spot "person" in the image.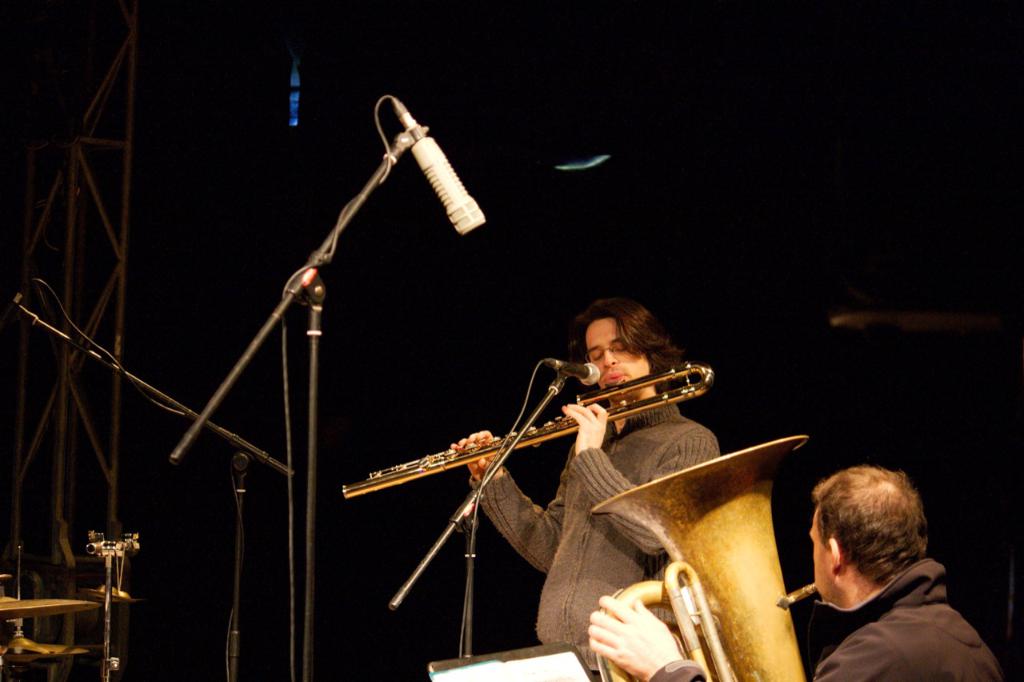
"person" found at bbox(771, 453, 982, 681).
